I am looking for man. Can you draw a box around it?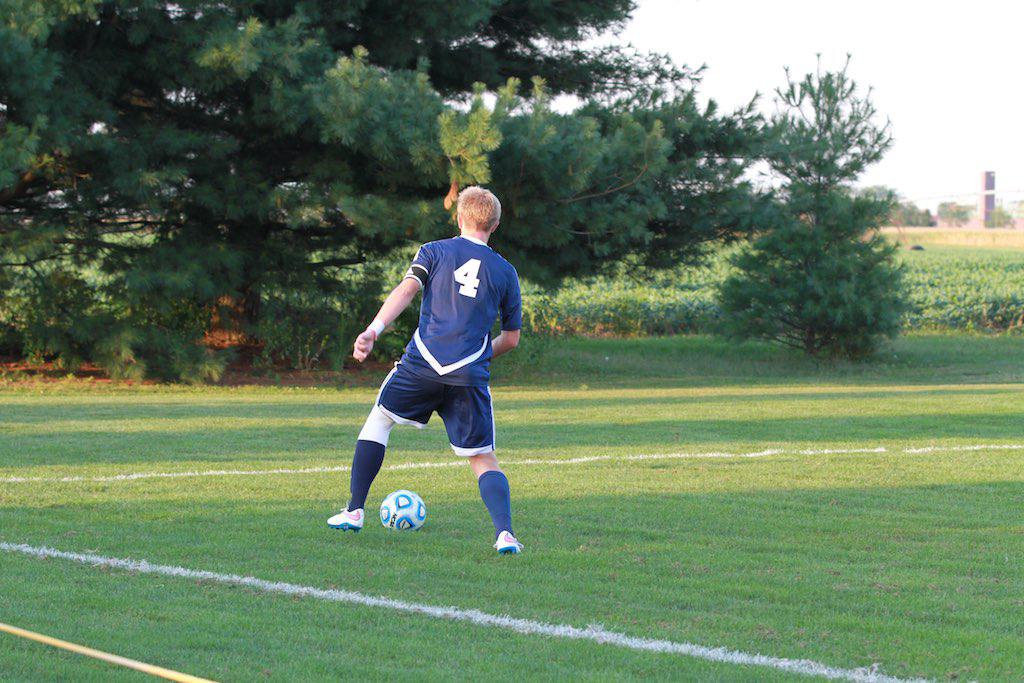
Sure, the bounding box is <region>316, 216, 502, 532</region>.
